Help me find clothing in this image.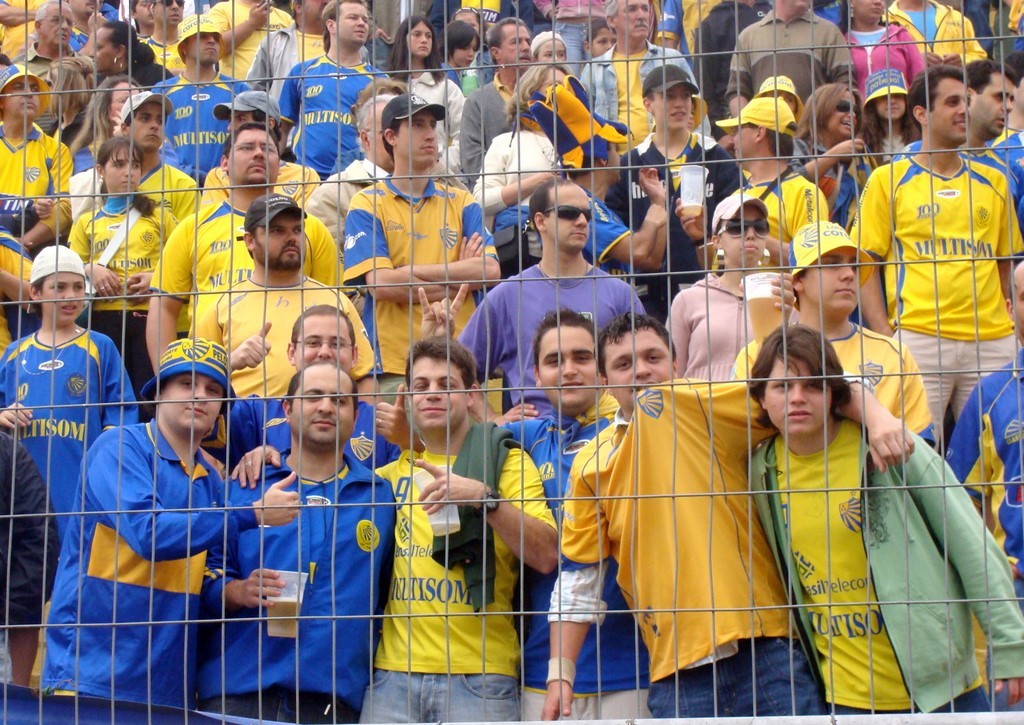
Found it: box=[0, 0, 1021, 724].
